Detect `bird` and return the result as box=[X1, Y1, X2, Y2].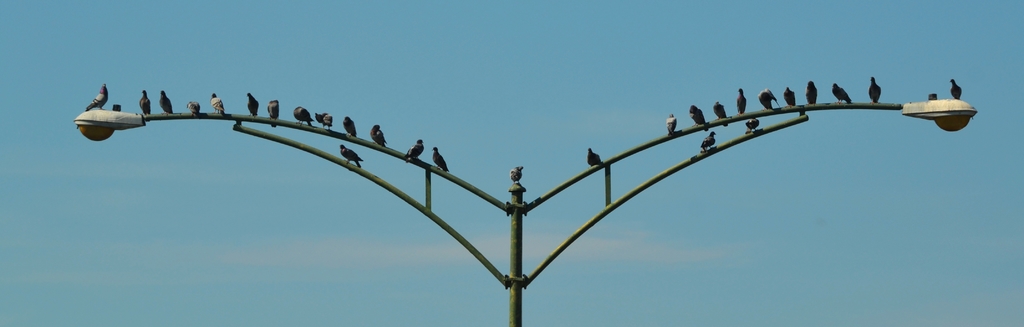
box=[84, 83, 110, 110].
